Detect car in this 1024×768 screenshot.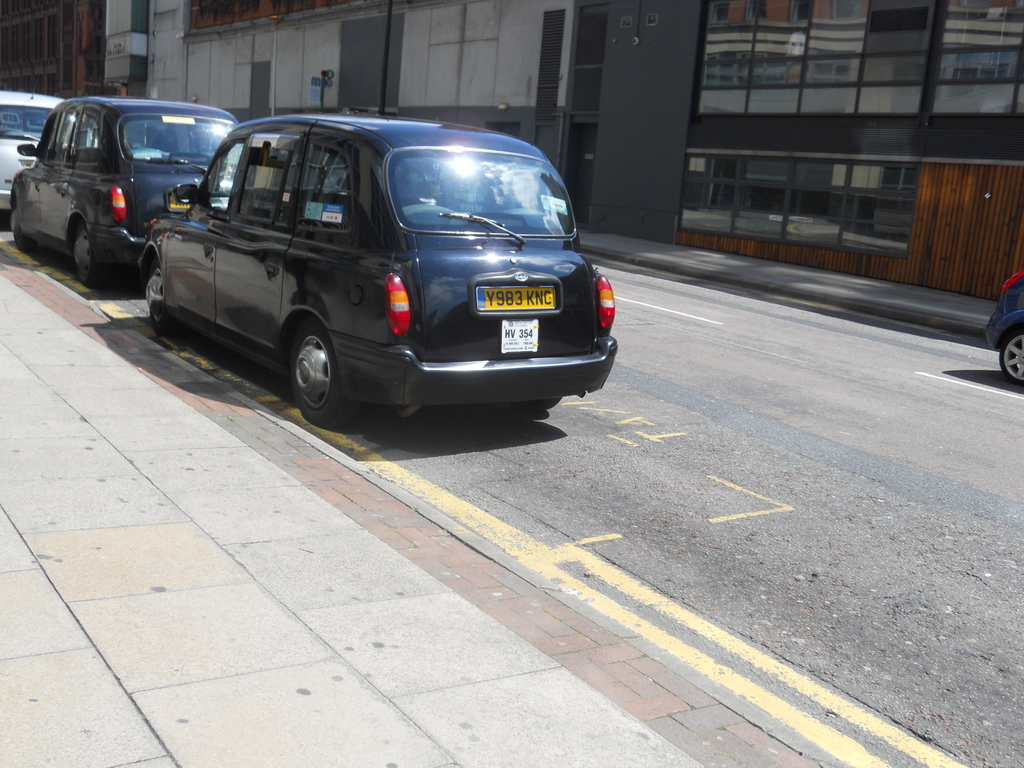
Detection: 986,263,1023,385.
